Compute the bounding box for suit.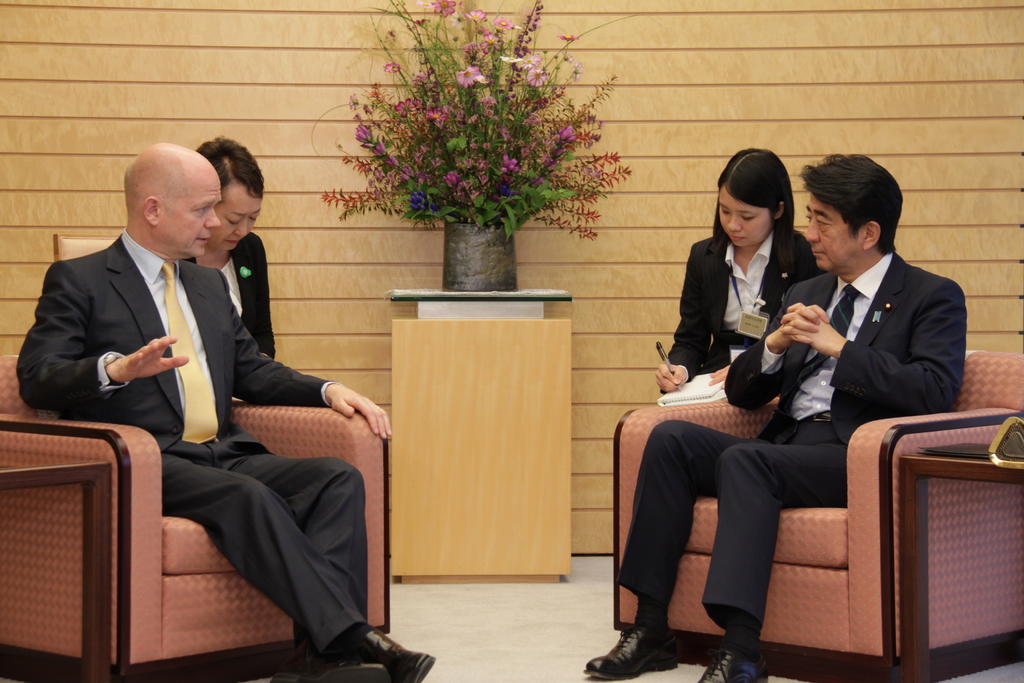
182 226 275 357.
